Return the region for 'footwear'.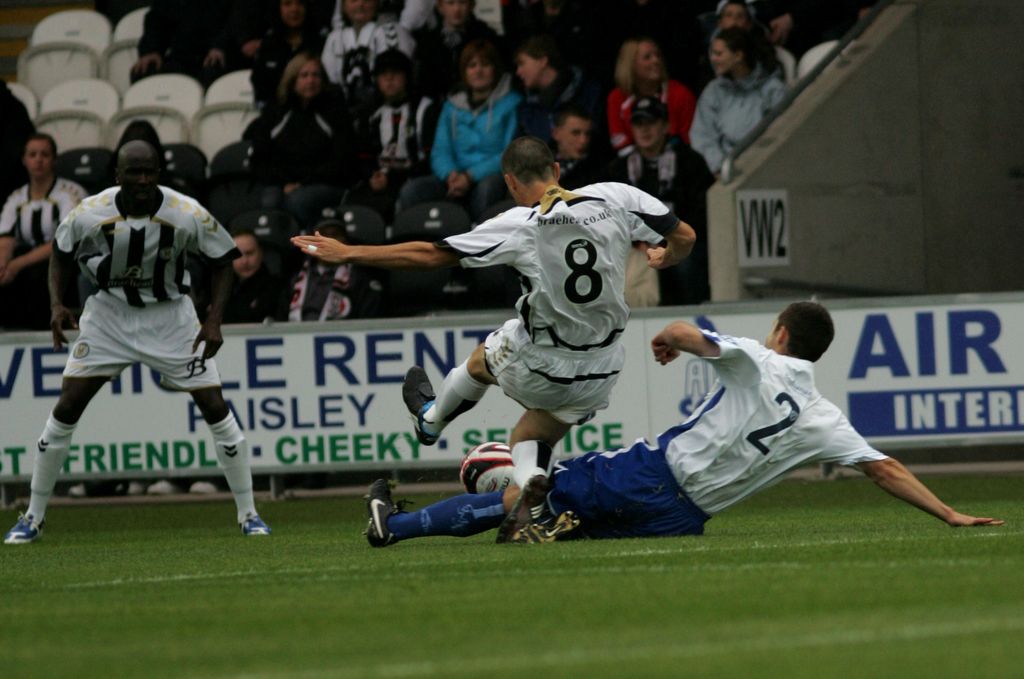
detection(516, 507, 580, 544).
